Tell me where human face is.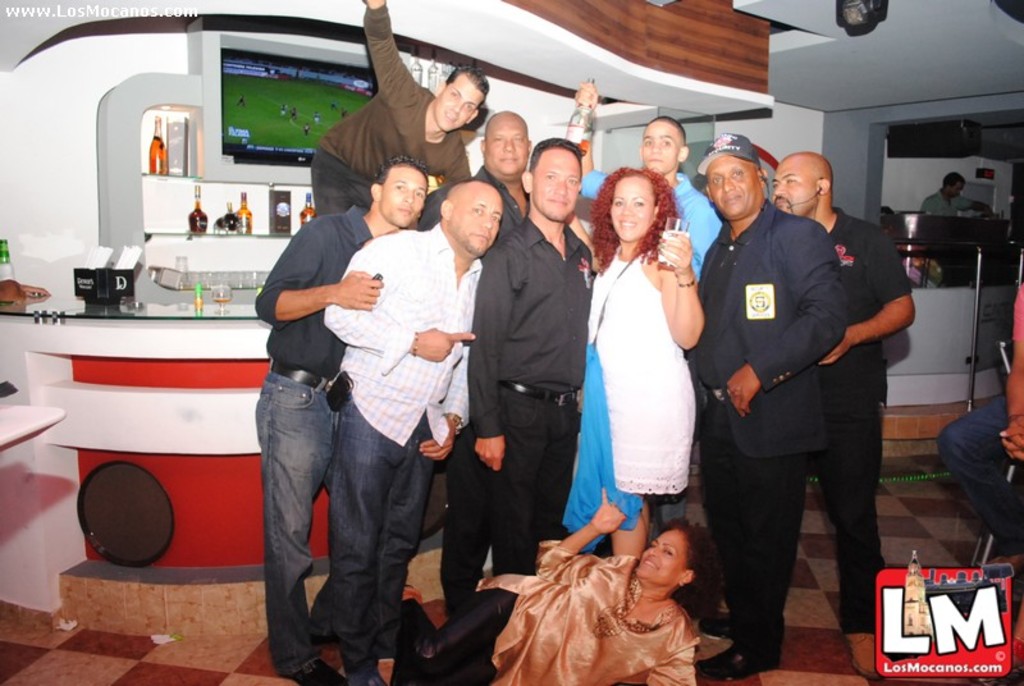
human face is at 483:115:526:183.
